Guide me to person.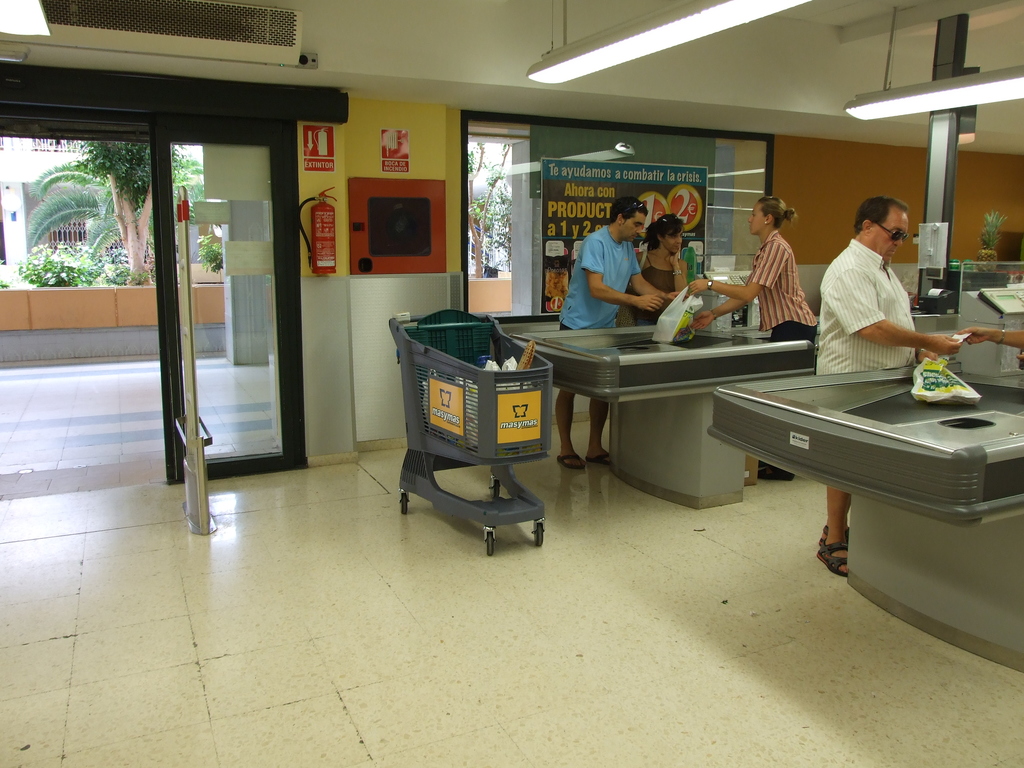
Guidance: bbox=(580, 195, 662, 332).
